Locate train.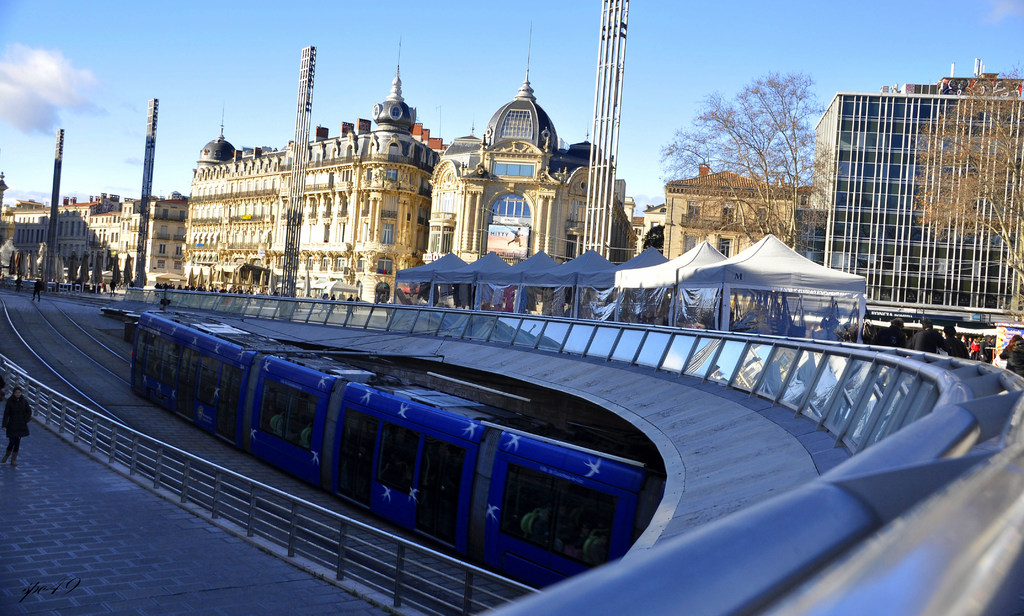
Bounding box: Rect(124, 297, 651, 585).
